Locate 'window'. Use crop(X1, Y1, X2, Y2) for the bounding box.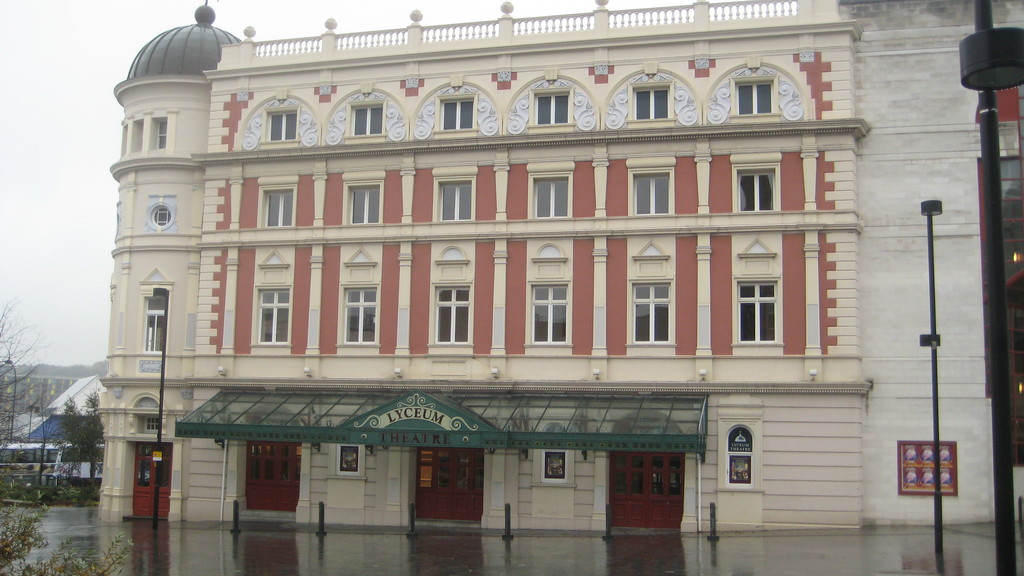
crop(346, 177, 391, 230).
